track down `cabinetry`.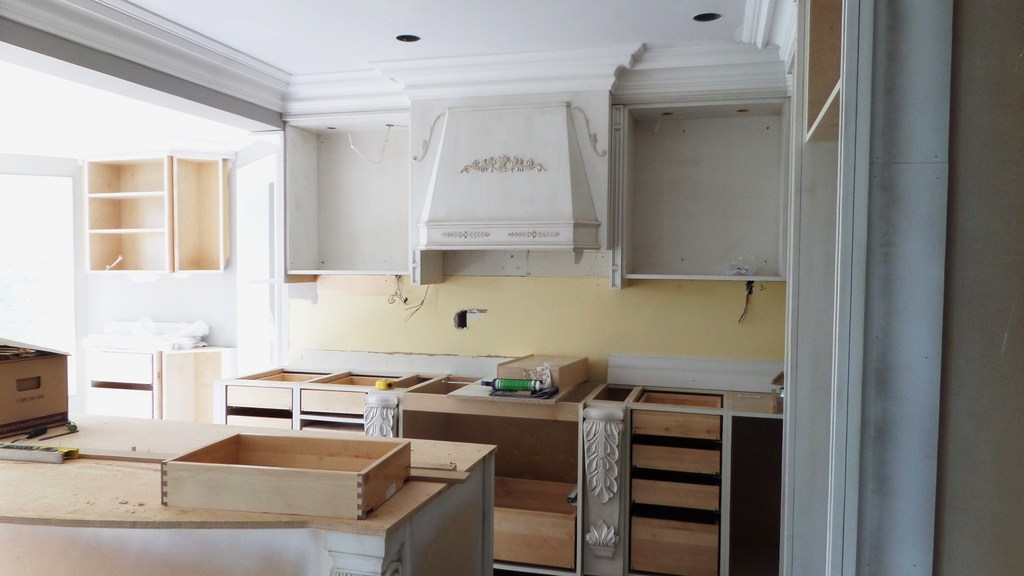
Tracked to x1=77, y1=149, x2=244, y2=275.
